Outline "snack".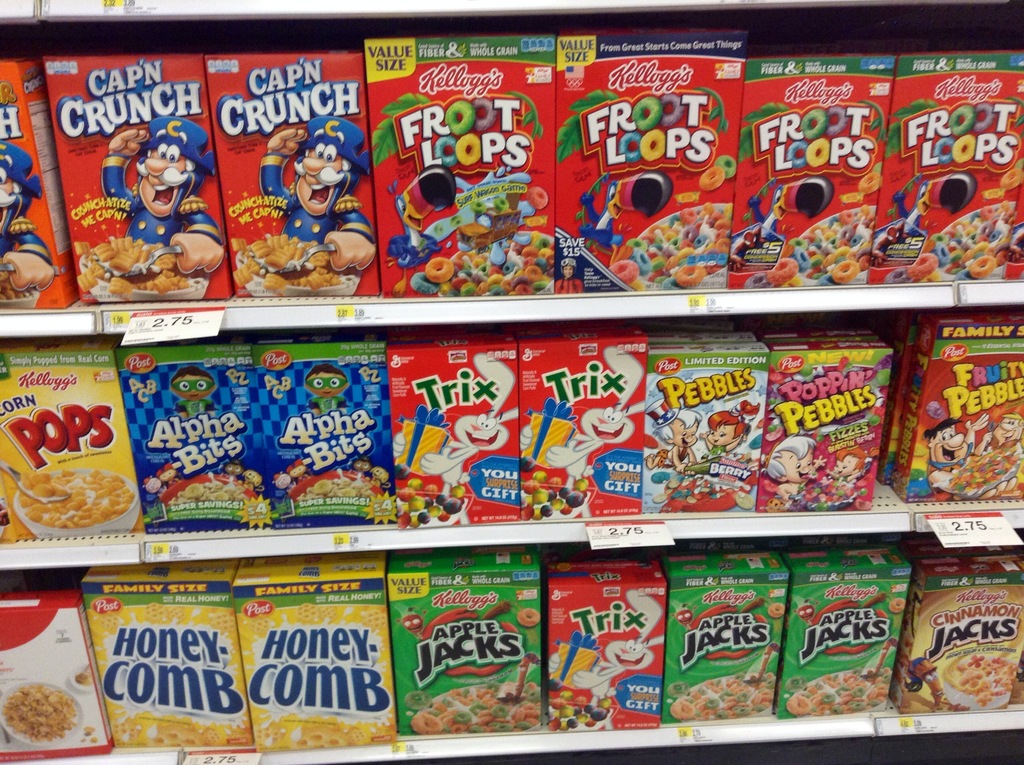
Outline: [x1=12, y1=458, x2=132, y2=531].
